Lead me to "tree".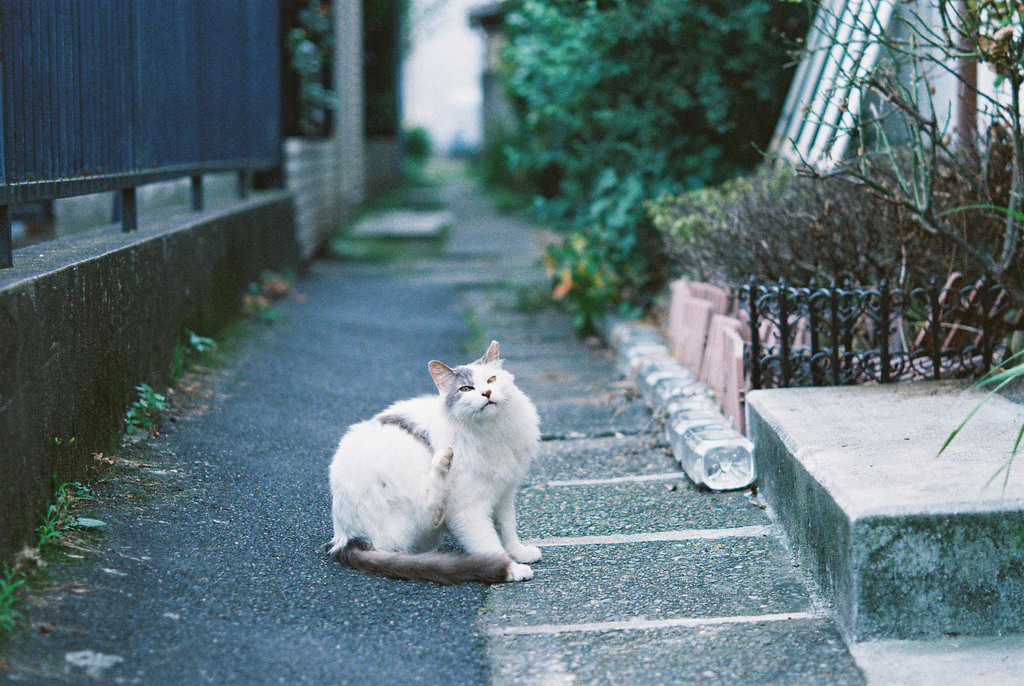
Lead to box(499, 0, 819, 315).
